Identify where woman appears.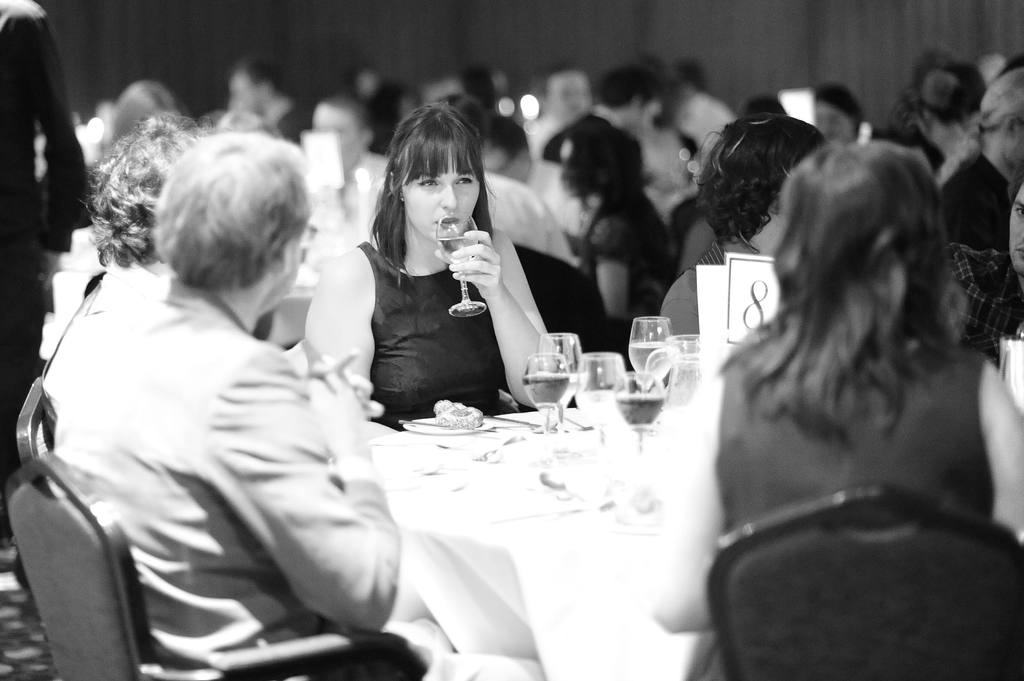
Appears at (641,126,1023,680).
